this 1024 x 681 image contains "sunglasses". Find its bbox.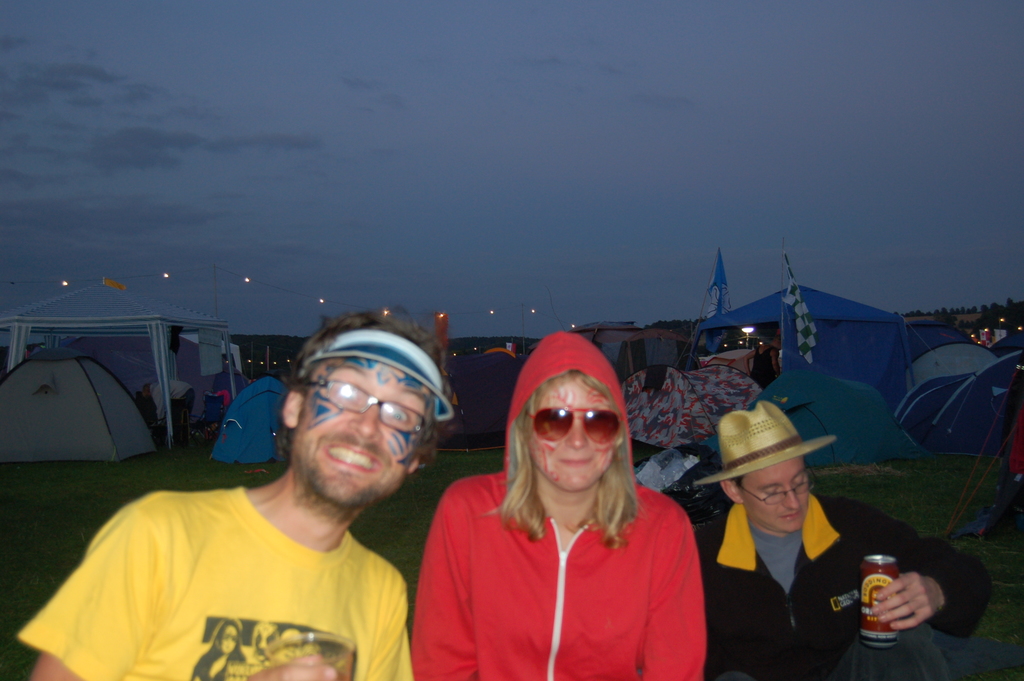
<bbox>527, 407, 620, 445</bbox>.
